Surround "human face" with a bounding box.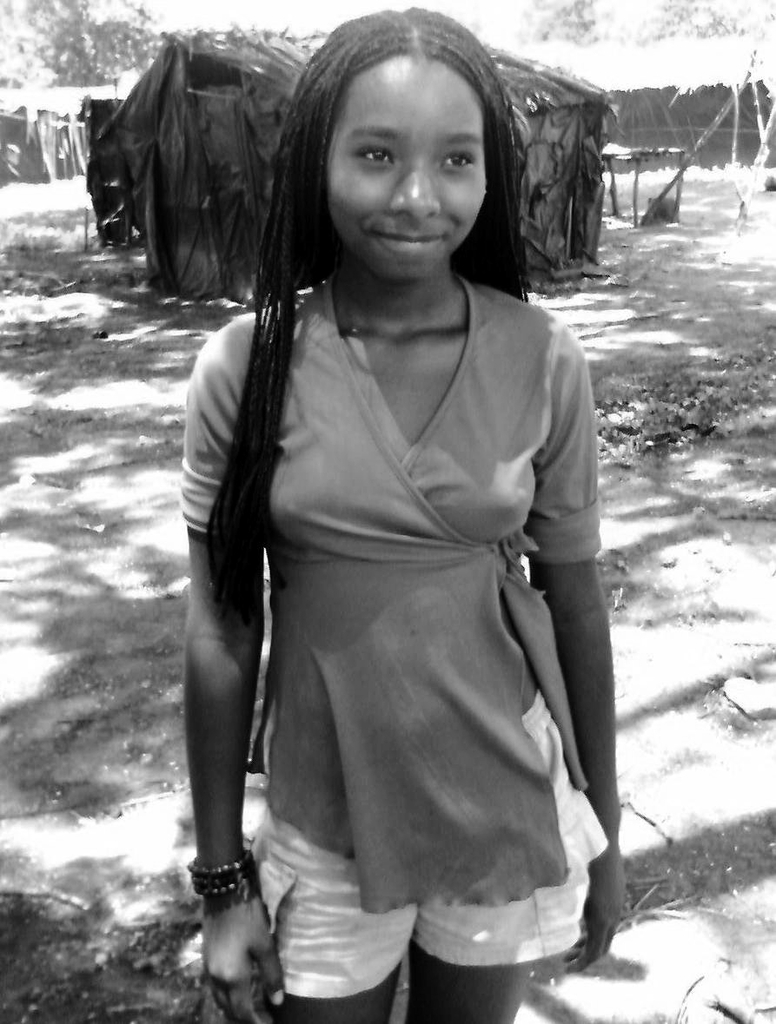
327 58 489 284.
